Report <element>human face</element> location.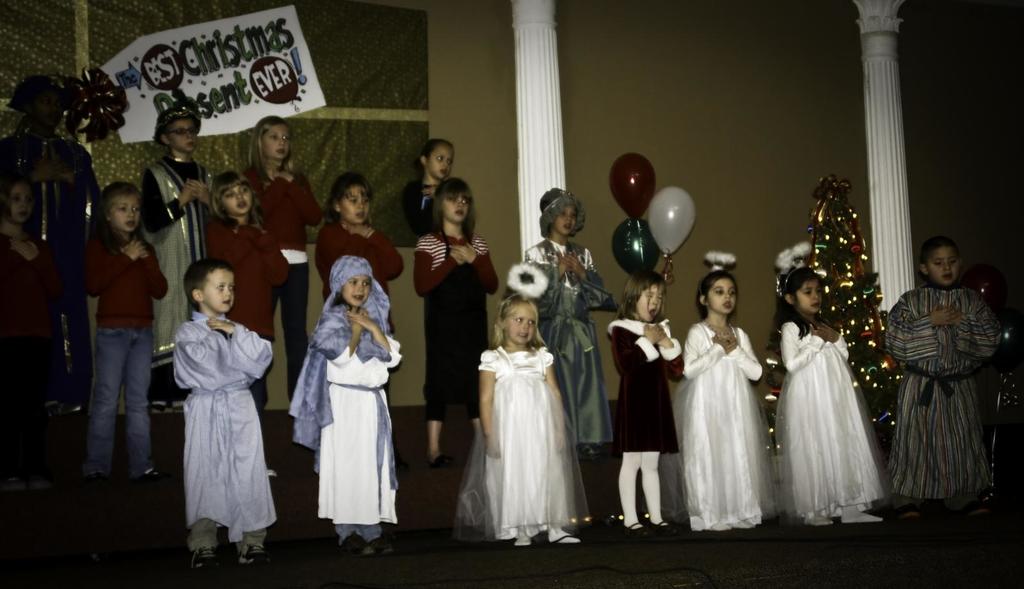
Report: <bbox>335, 178, 374, 225</bbox>.
